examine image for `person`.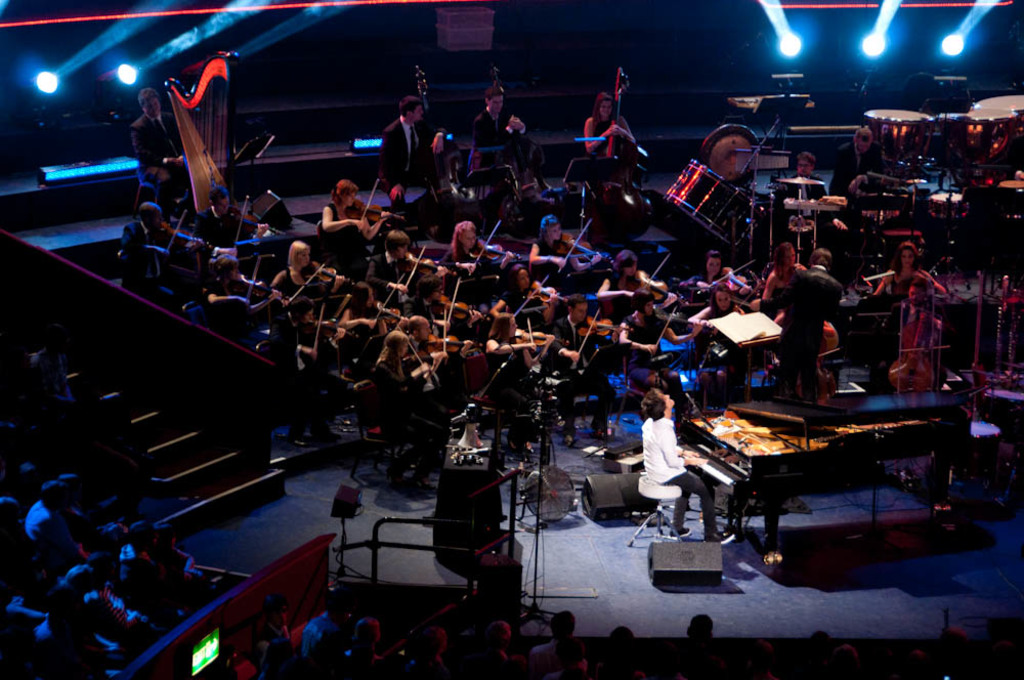
Examination result: x1=770 y1=152 x2=835 y2=249.
